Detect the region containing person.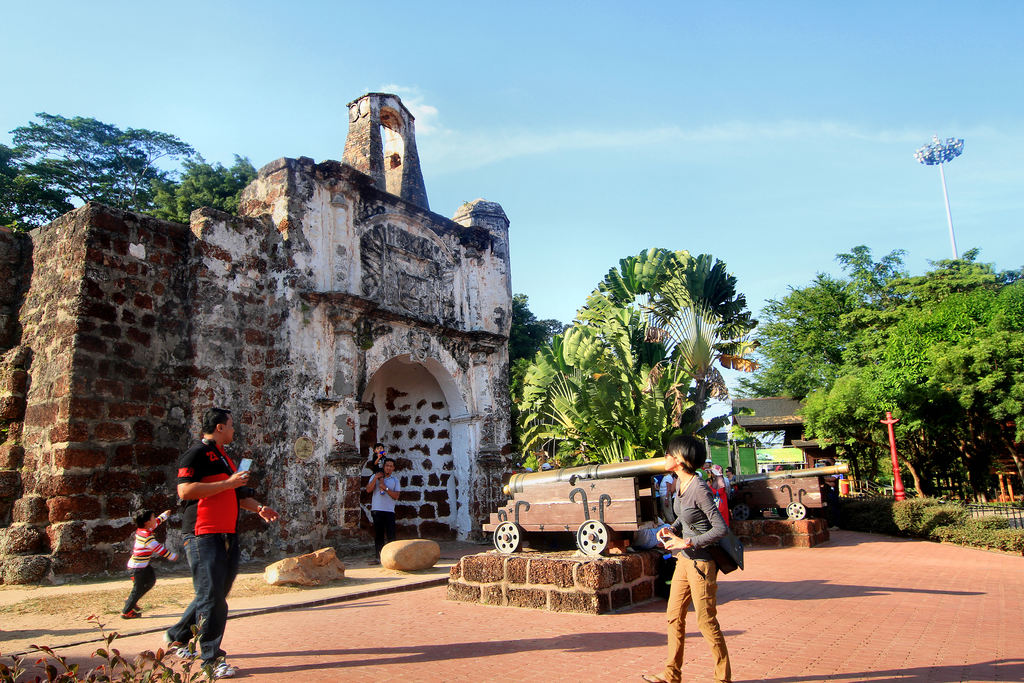
<box>118,500,178,621</box>.
